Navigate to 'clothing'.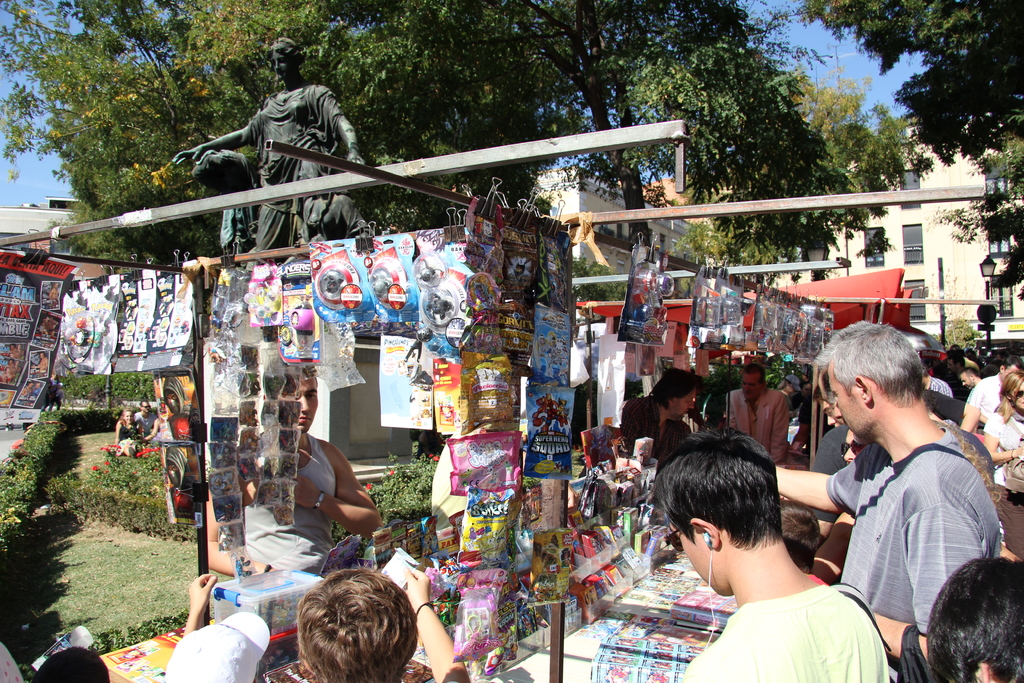
Navigation target: (left=799, top=394, right=833, bottom=461).
